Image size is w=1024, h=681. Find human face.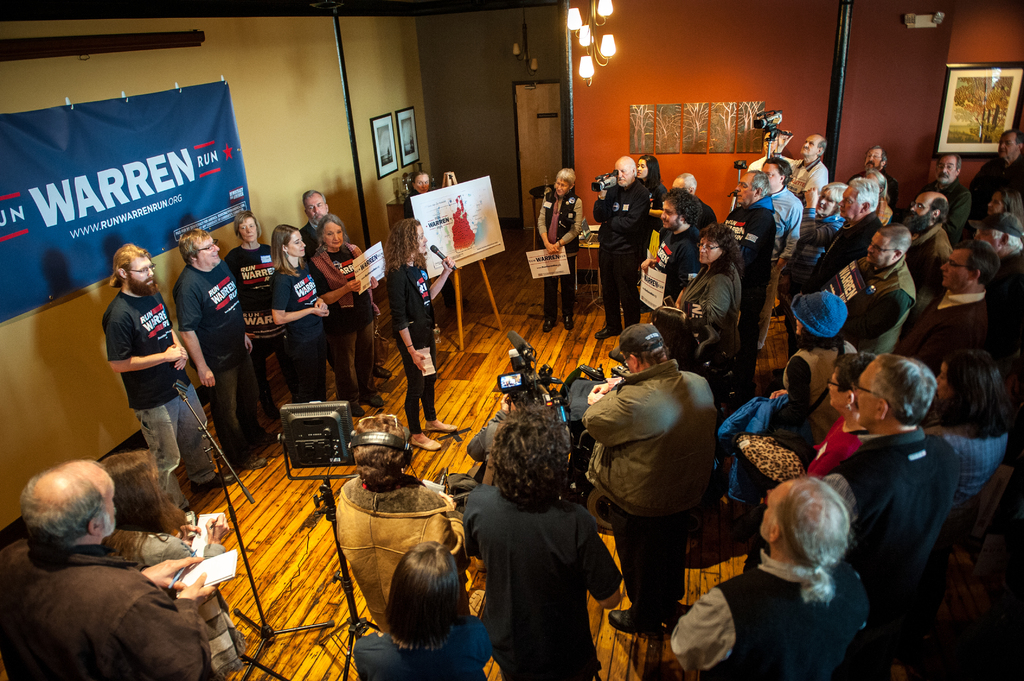
box=[836, 185, 858, 218].
